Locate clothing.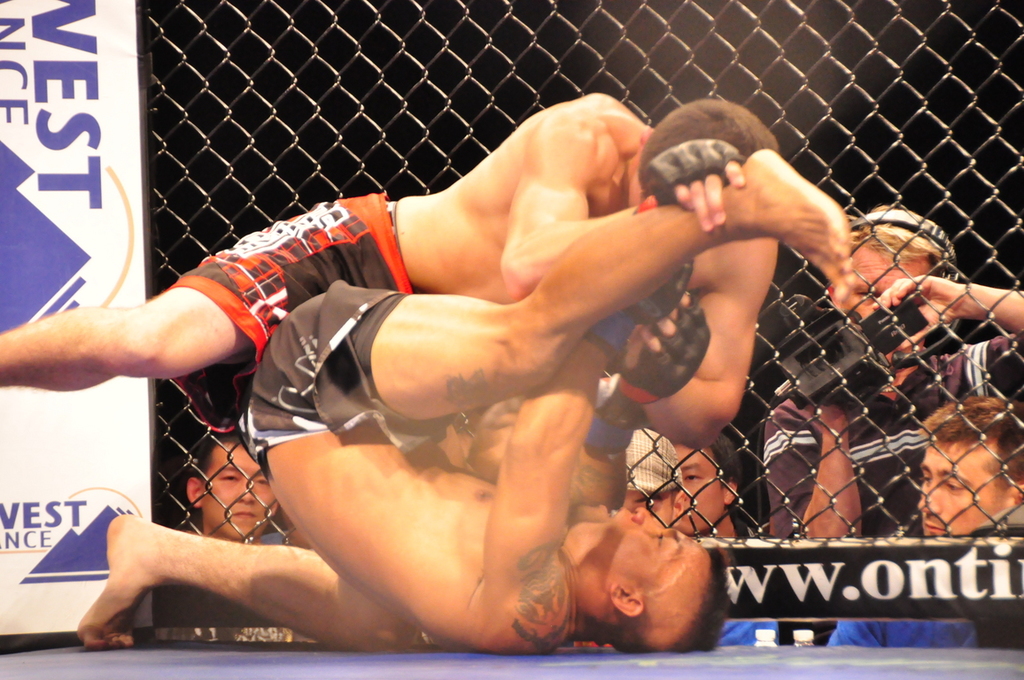
Bounding box: {"left": 246, "top": 278, "right": 412, "bottom": 450}.
